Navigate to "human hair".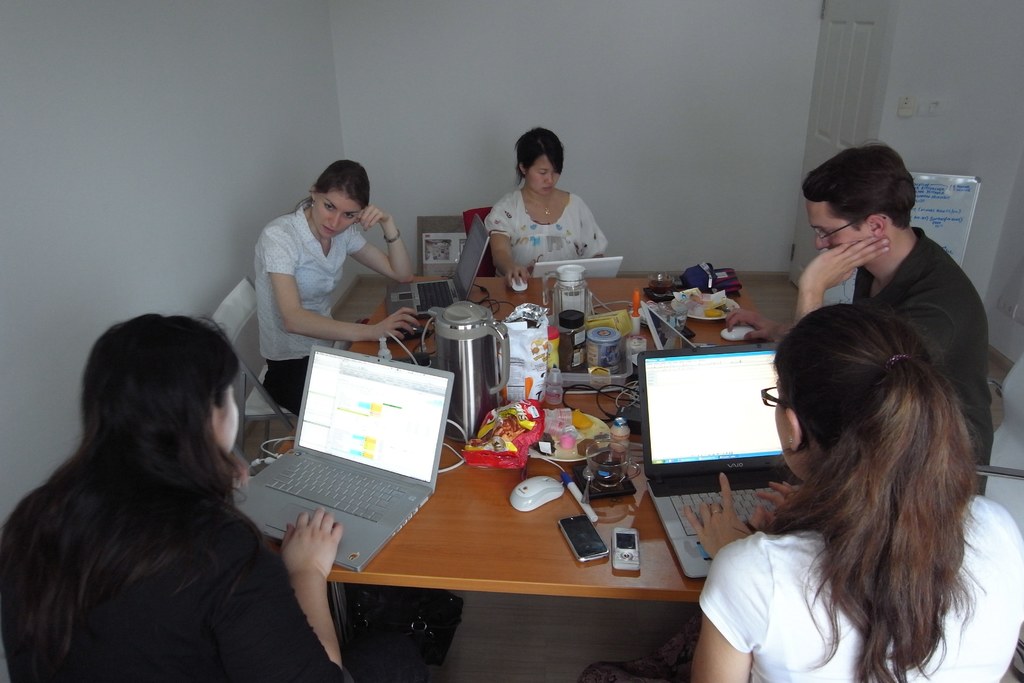
Navigation target: detection(0, 313, 266, 682).
